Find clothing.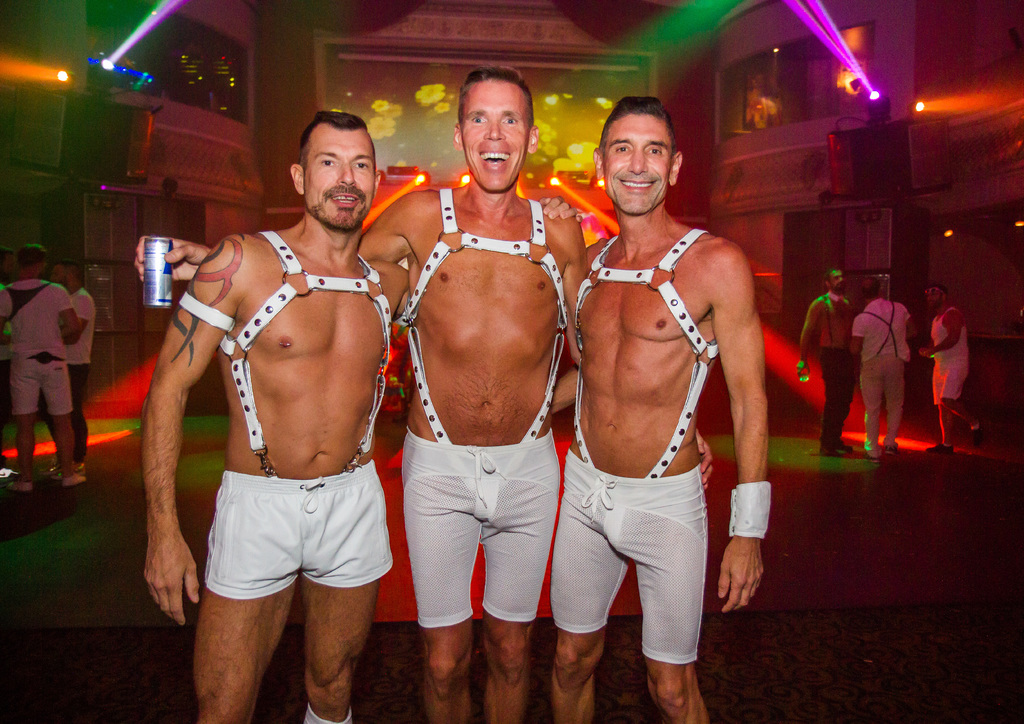
<box>202,472,401,602</box>.
